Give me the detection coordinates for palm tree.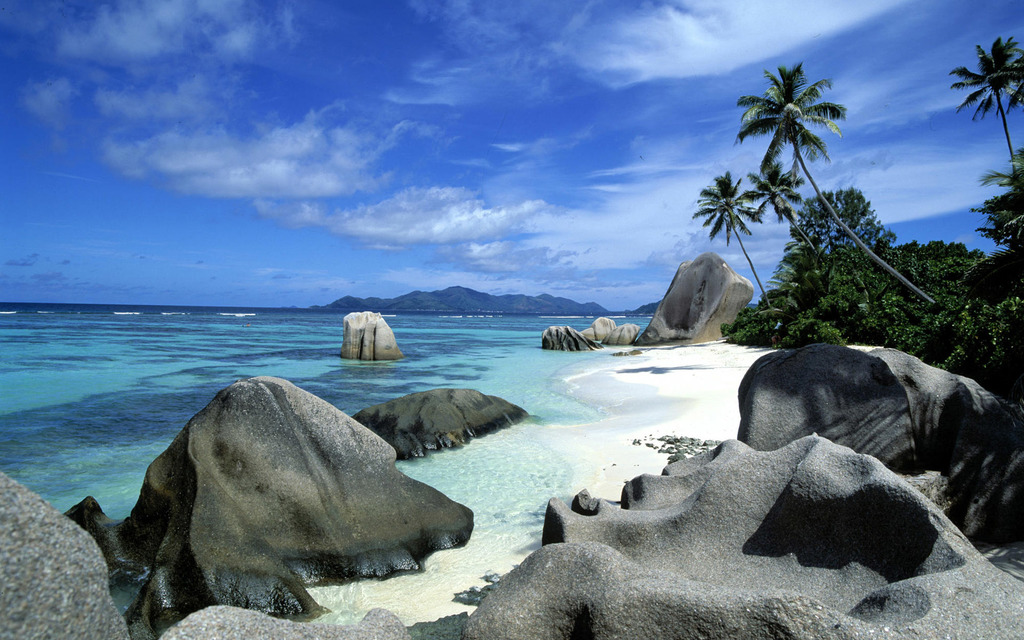
l=980, t=173, r=1023, b=262.
